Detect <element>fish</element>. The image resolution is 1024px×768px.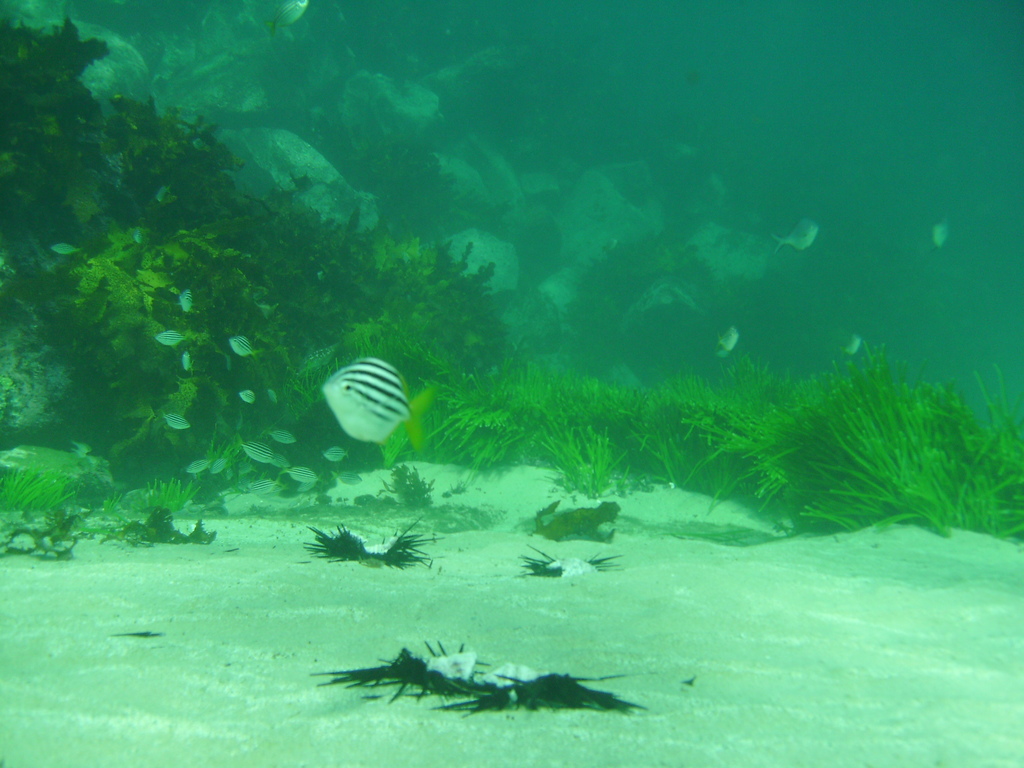
crop(271, 430, 291, 443).
